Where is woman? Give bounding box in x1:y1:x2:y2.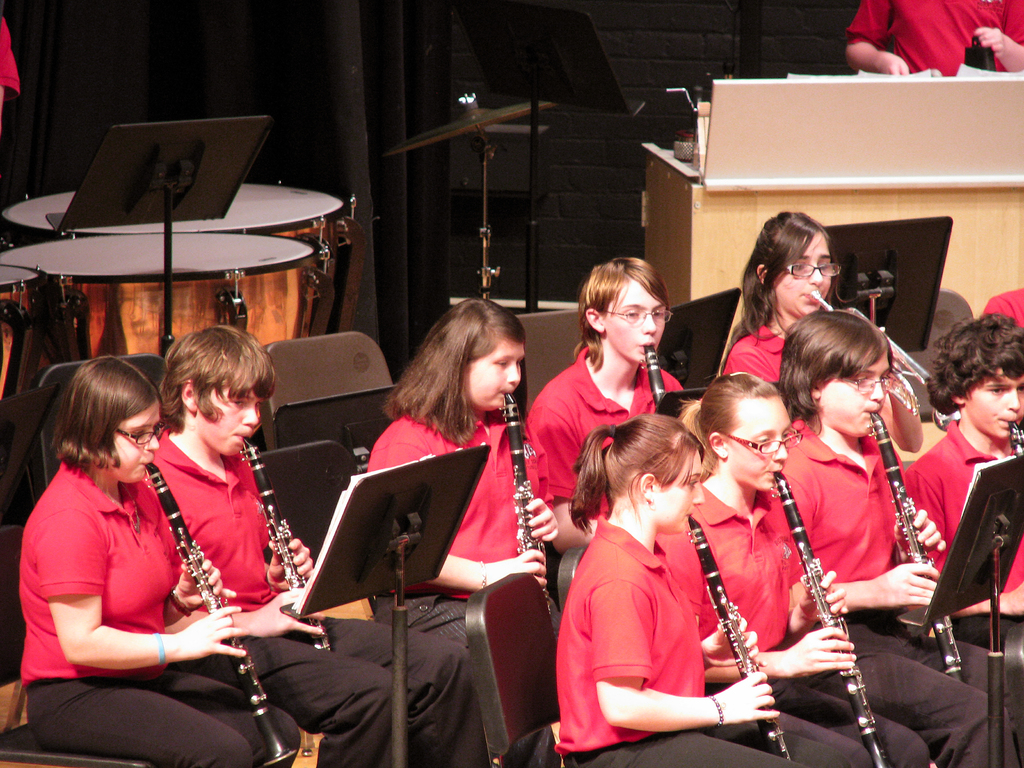
512:254:701:548.
